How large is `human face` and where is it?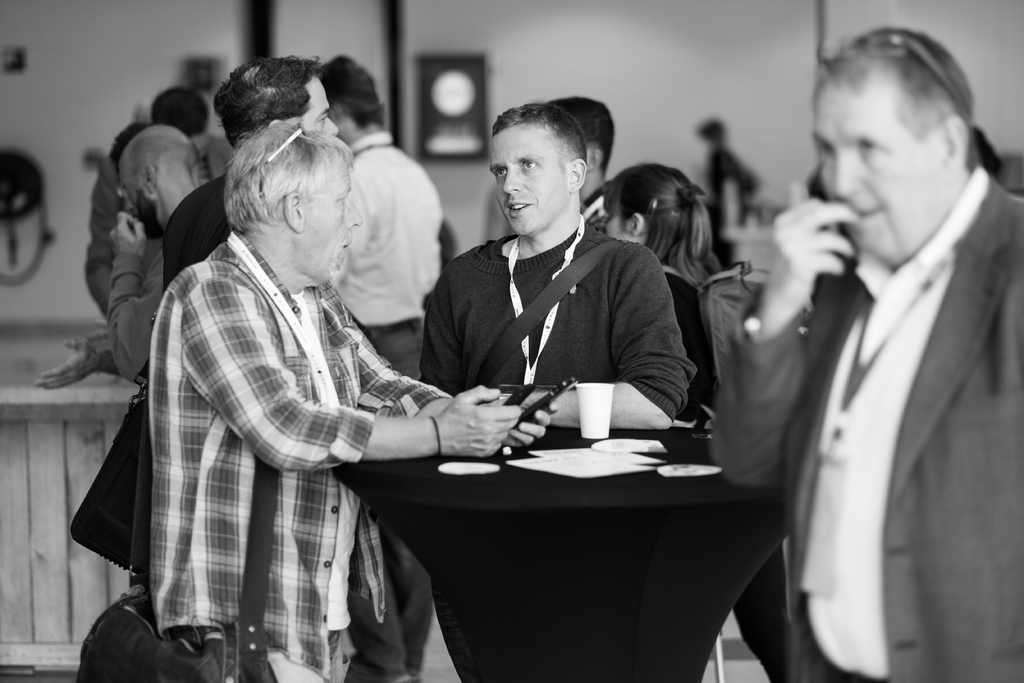
Bounding box: {"left": 309, "top": 159, "right": 363, "bottom": 285}.
